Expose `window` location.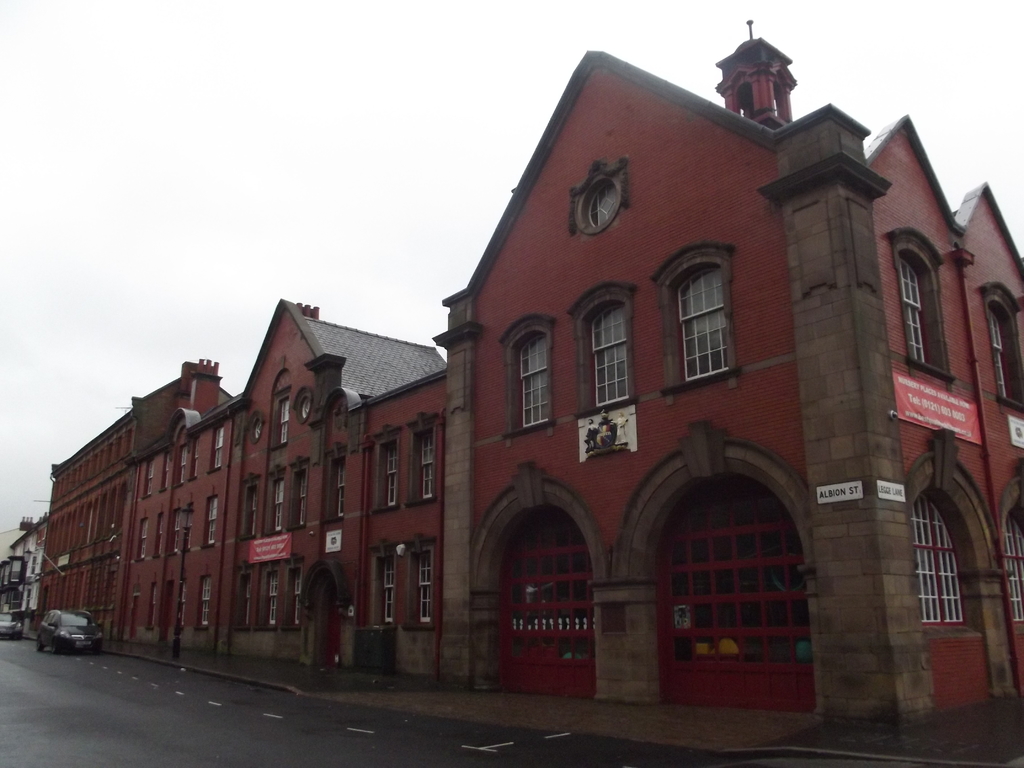
Exposed at box=[911, 490, 963, 627].
